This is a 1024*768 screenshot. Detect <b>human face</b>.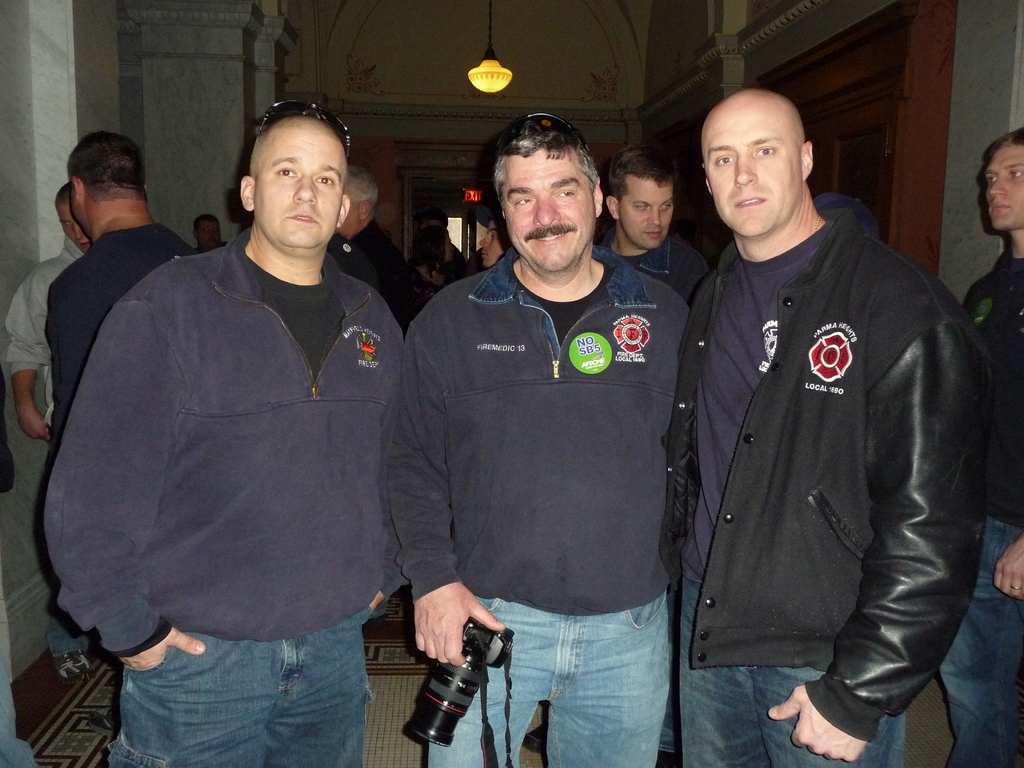
crop(702, 122, 804, 241).
